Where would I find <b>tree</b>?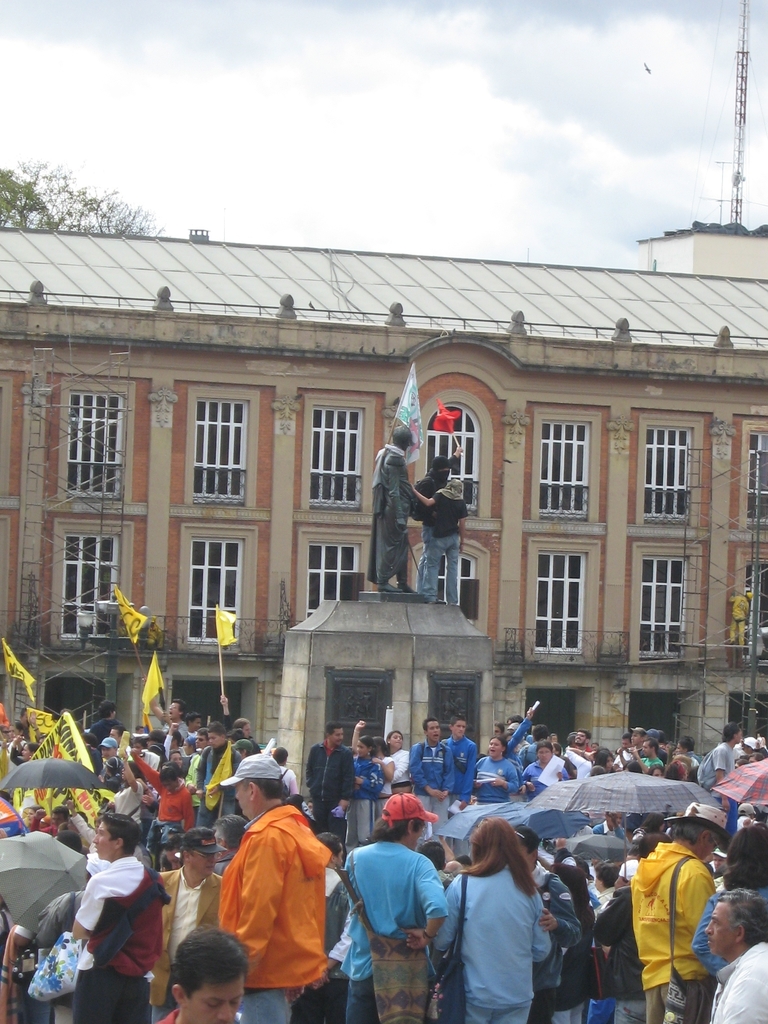
At (0, 155, 163, 241).
